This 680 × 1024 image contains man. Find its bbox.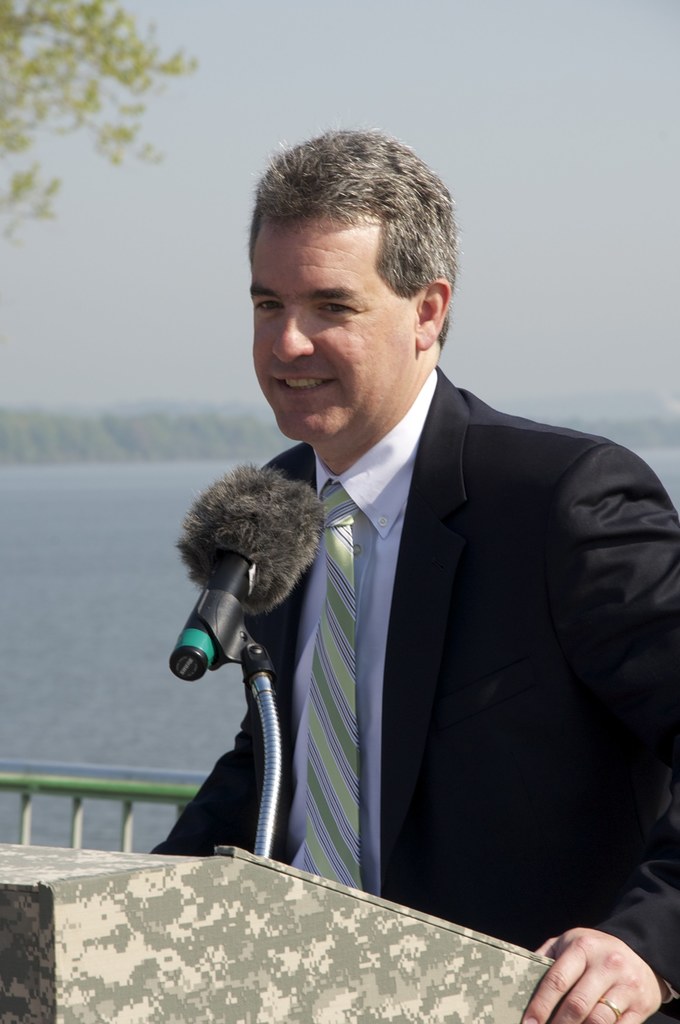
select_region(148, 157, 663, 941).
